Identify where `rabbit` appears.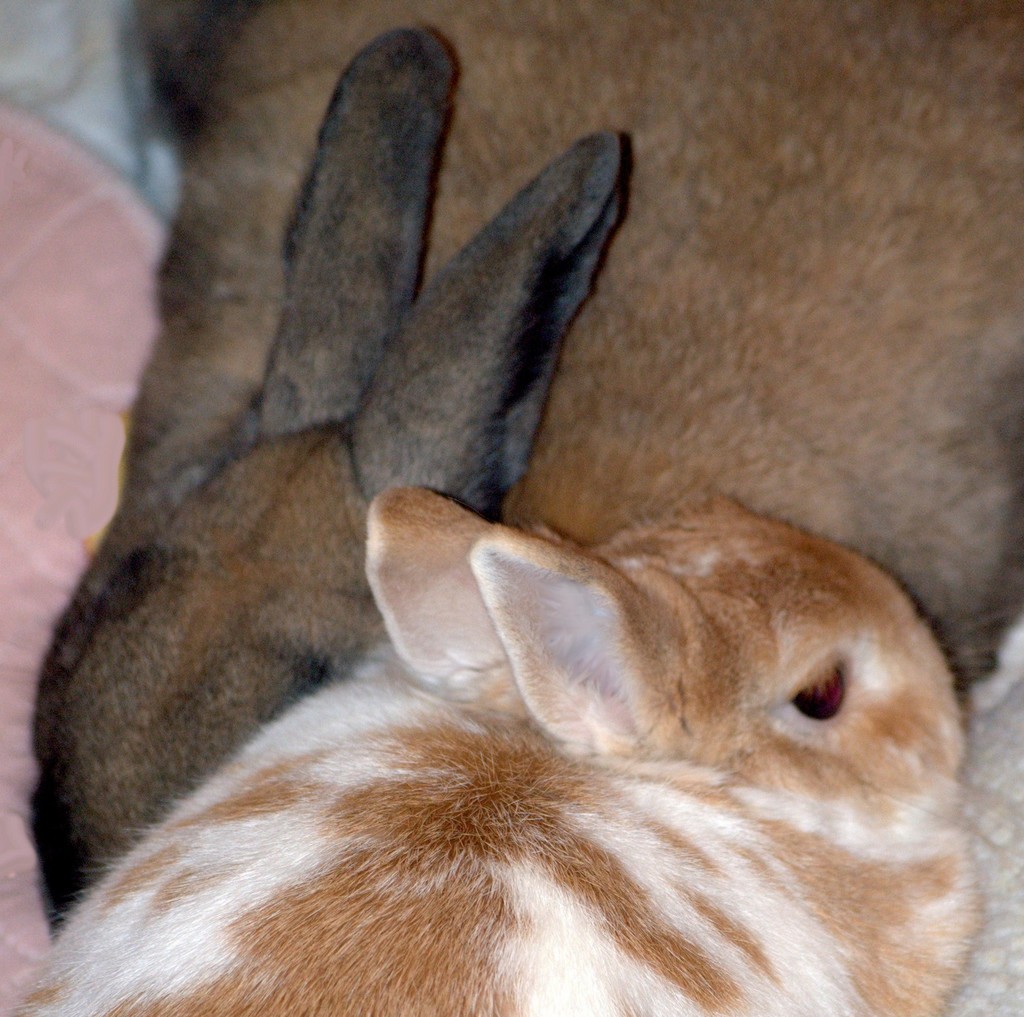
Appears at 24 0 1023 948.
